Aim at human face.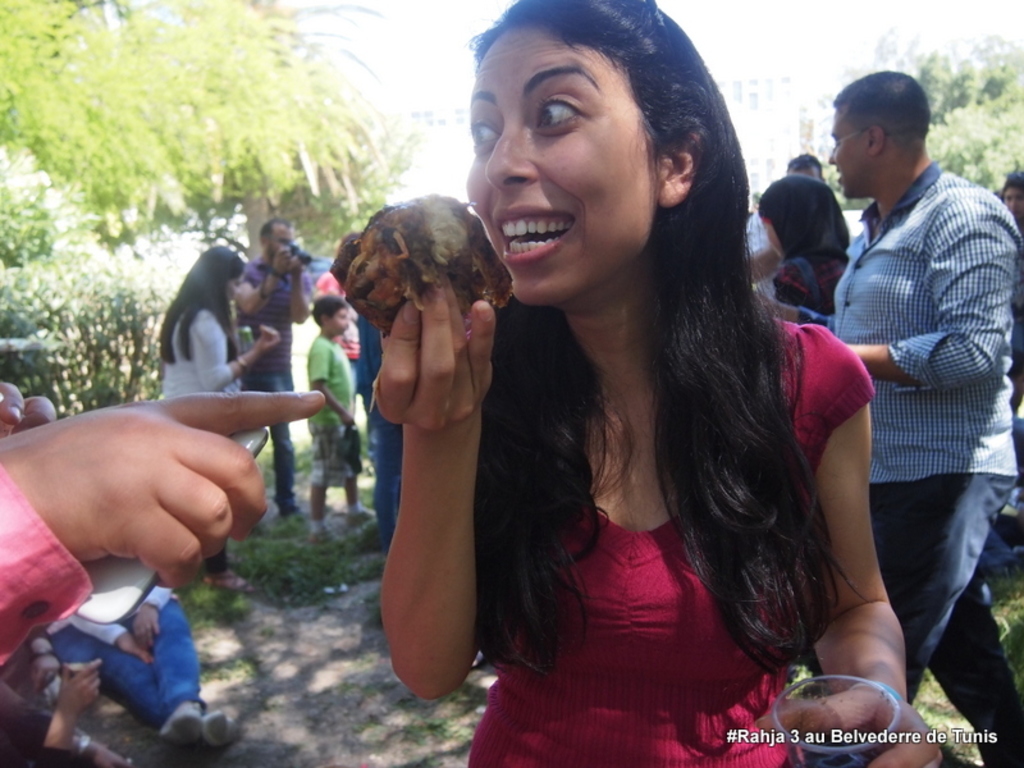
Aimed at bbox=(1002, 188, 1020, 219).
